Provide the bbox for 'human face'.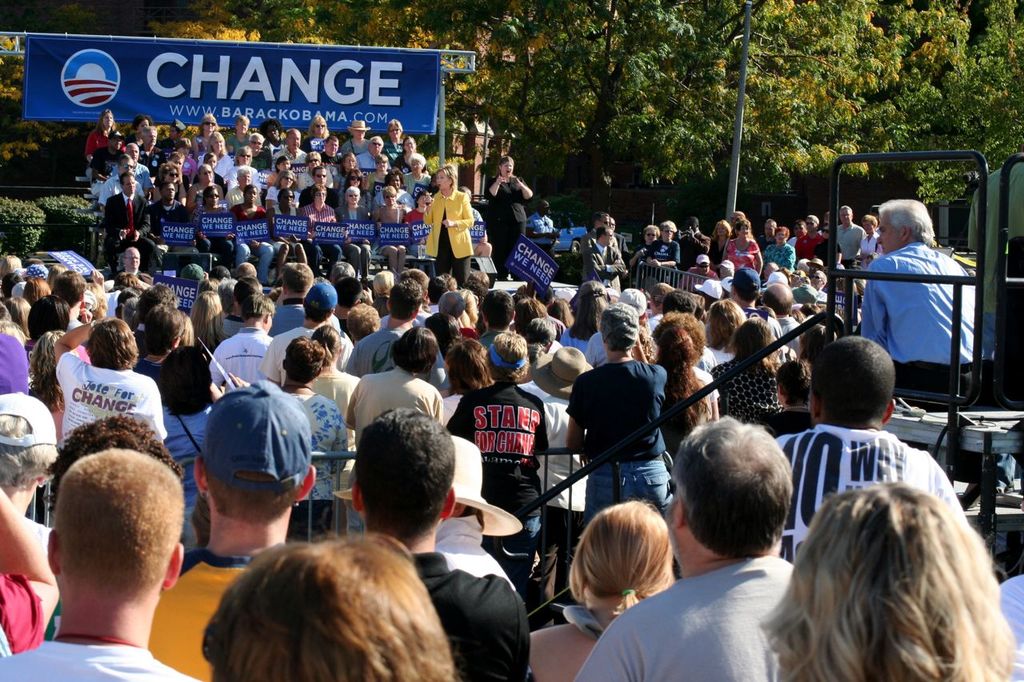
[left=250, top=136, right=261, bottom=156].
